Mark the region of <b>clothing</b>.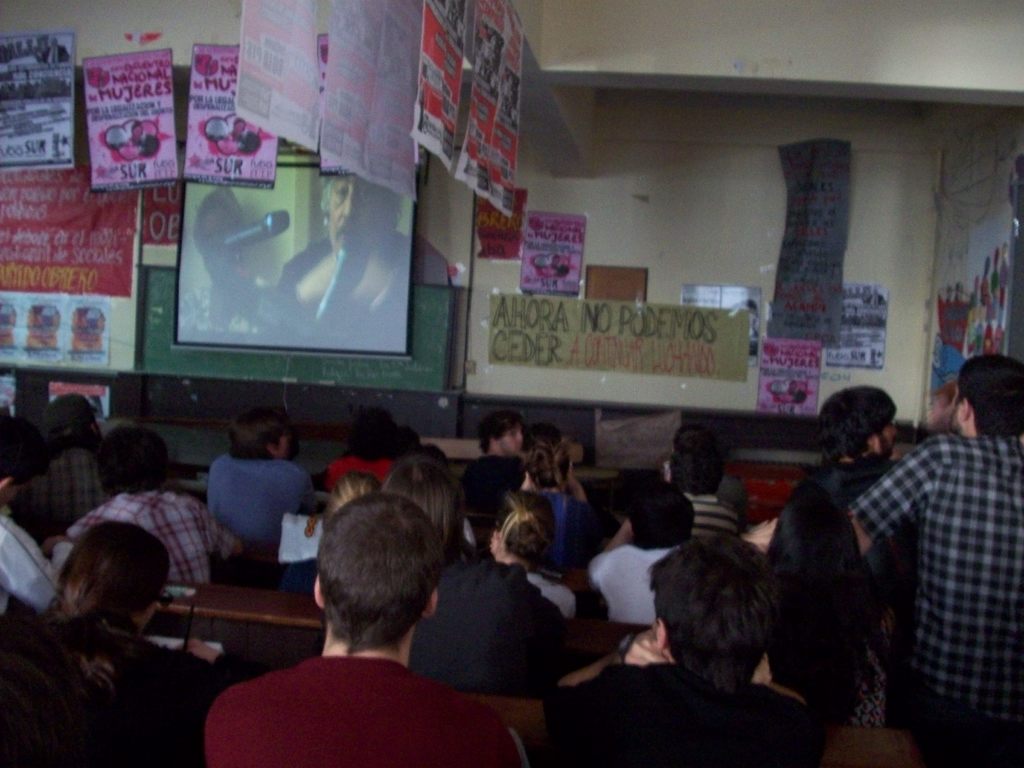
Region: [left=173, top=275, right=278, bottom=340].
